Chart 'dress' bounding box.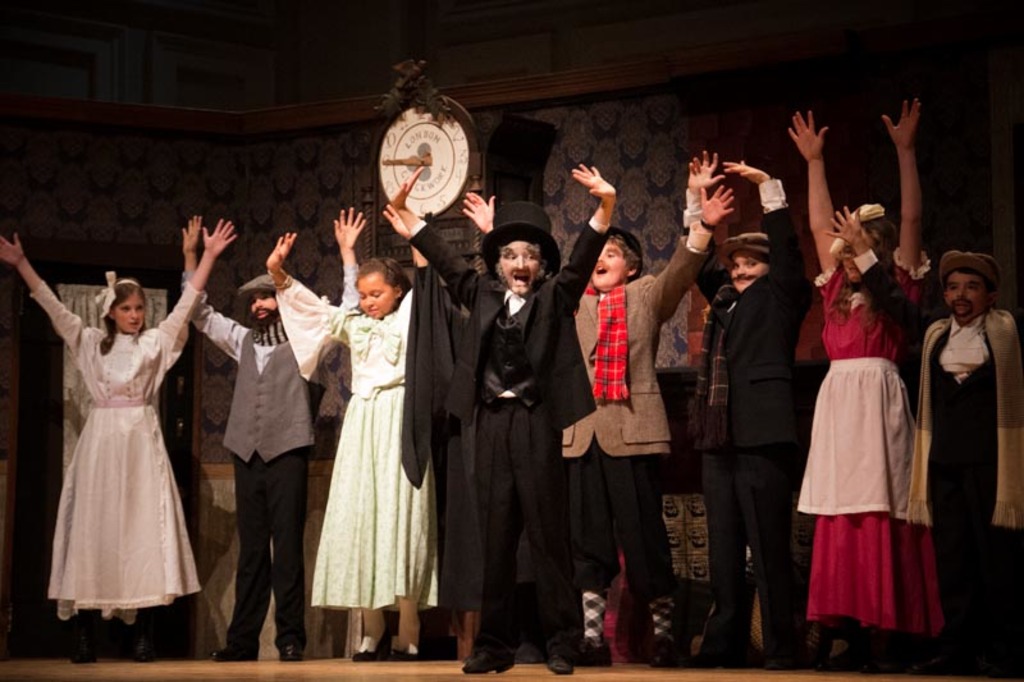
Charted: crop(795, 246, 947, 647).
